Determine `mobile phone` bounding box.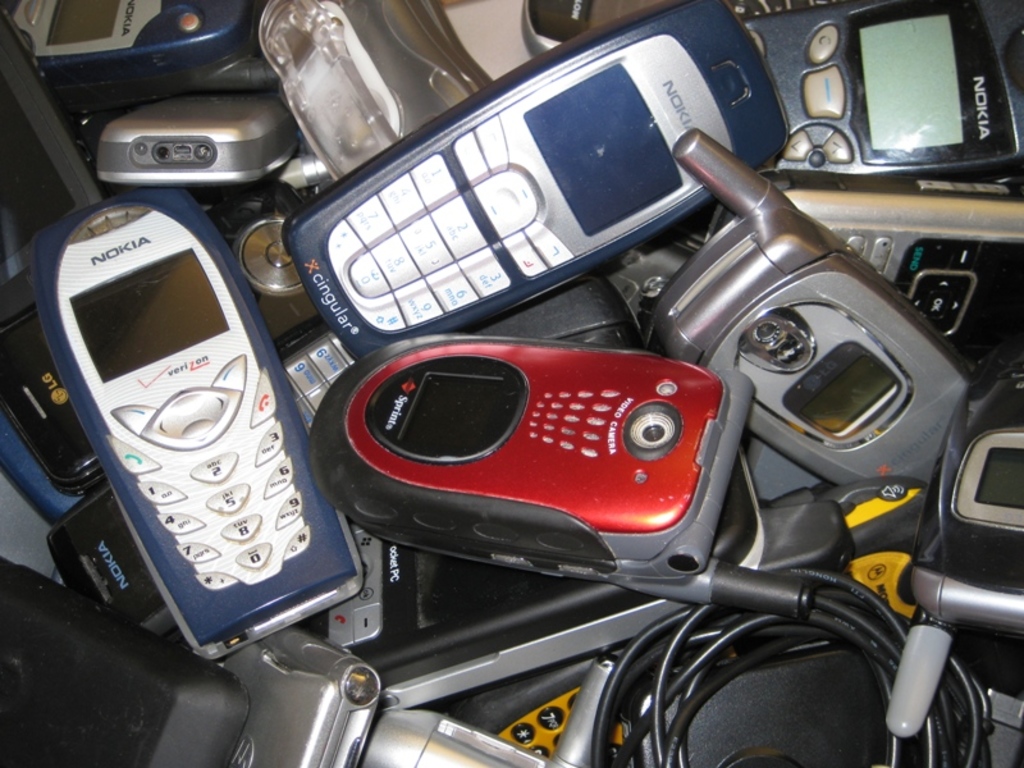
Determined: (x1=695, y1=124, x2=982, y2=490).
